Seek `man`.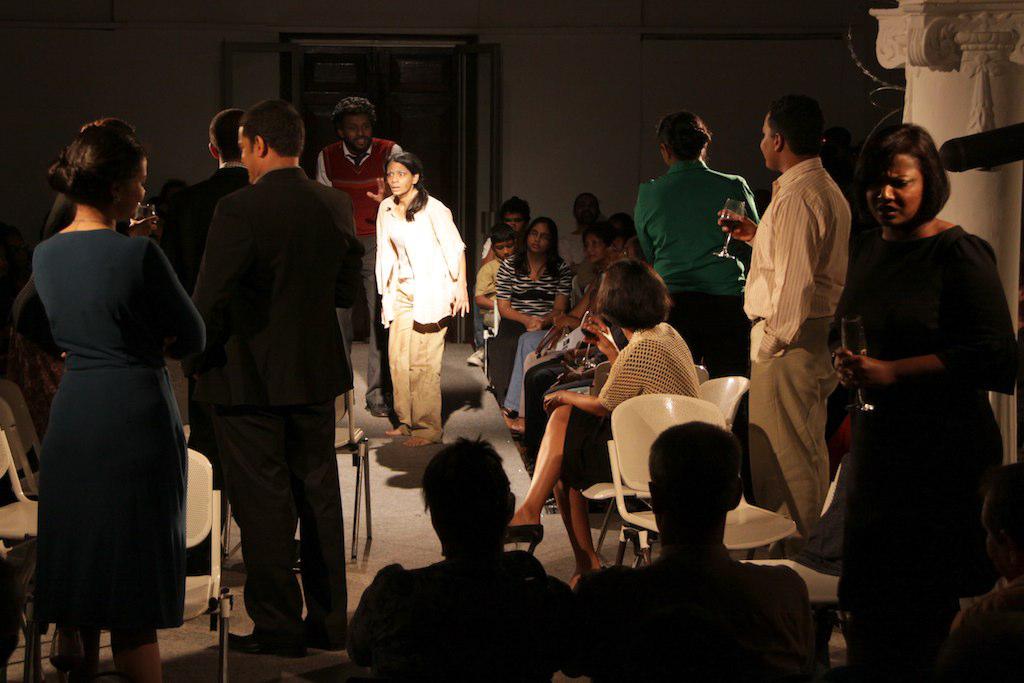
box(345, 431, 550, 682).
